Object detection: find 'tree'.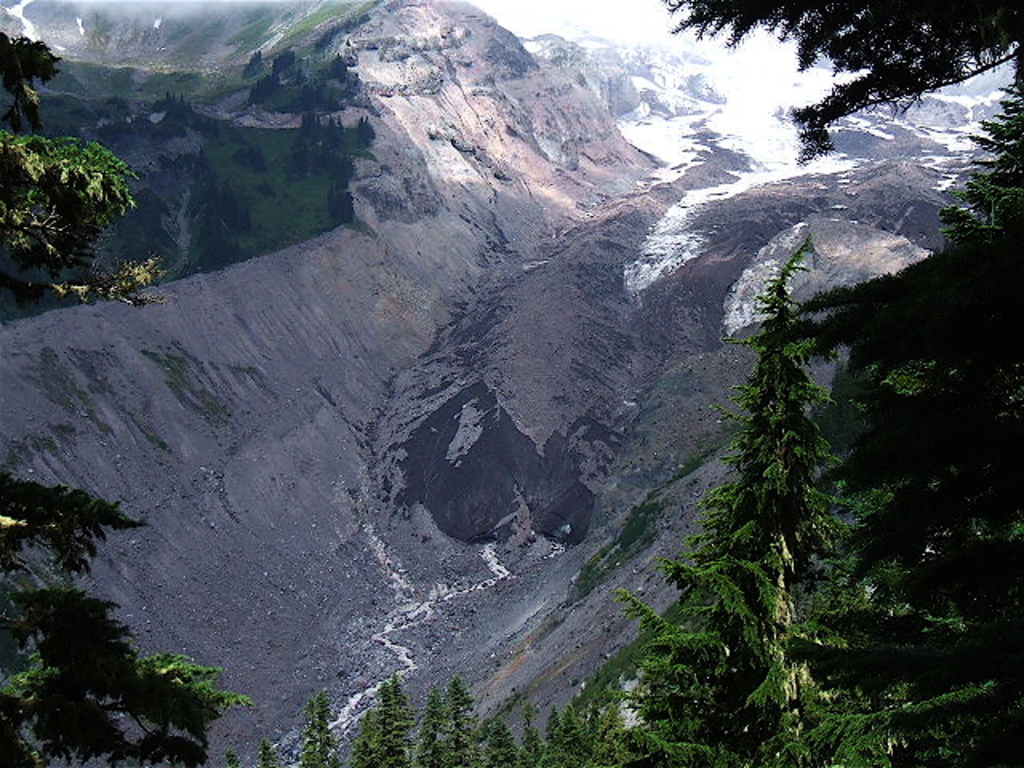
Rect(450, 672, 509, 766).
